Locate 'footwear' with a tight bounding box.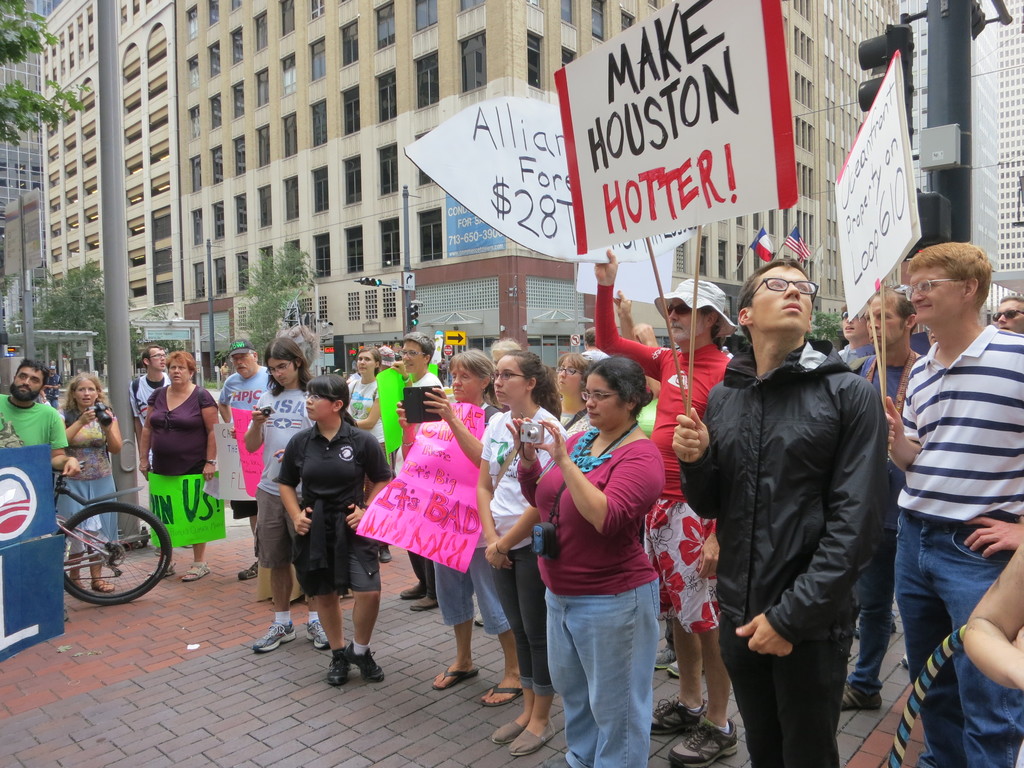
x1=513, y1=728, x2=559, y2=756.
